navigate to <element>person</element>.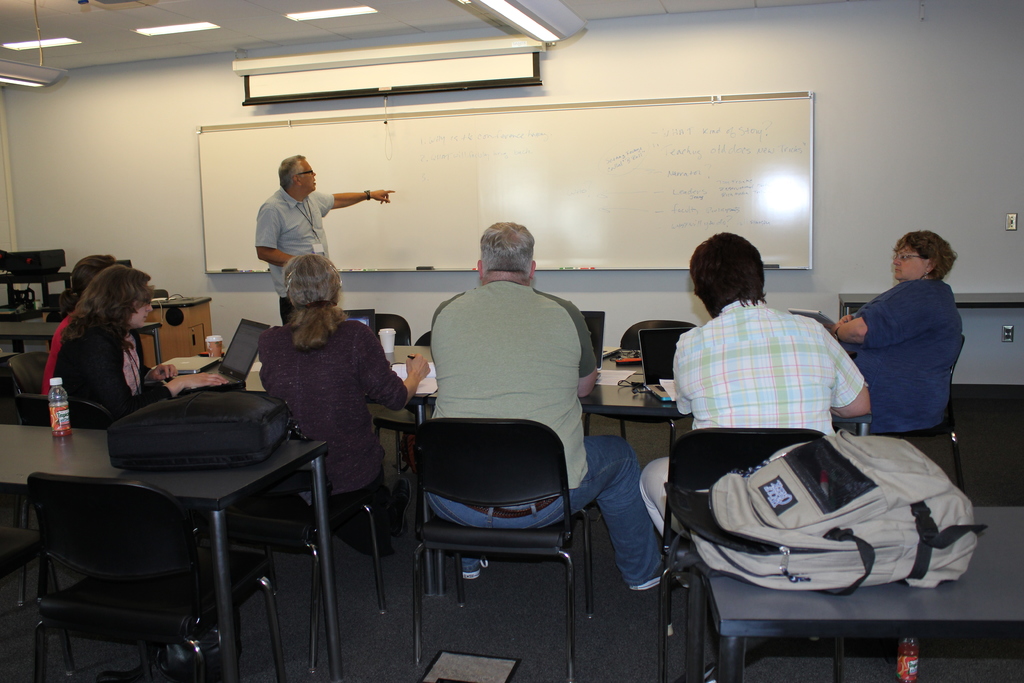
Navigation target: <bbox>420, 210, 660, 614</bbox>.
